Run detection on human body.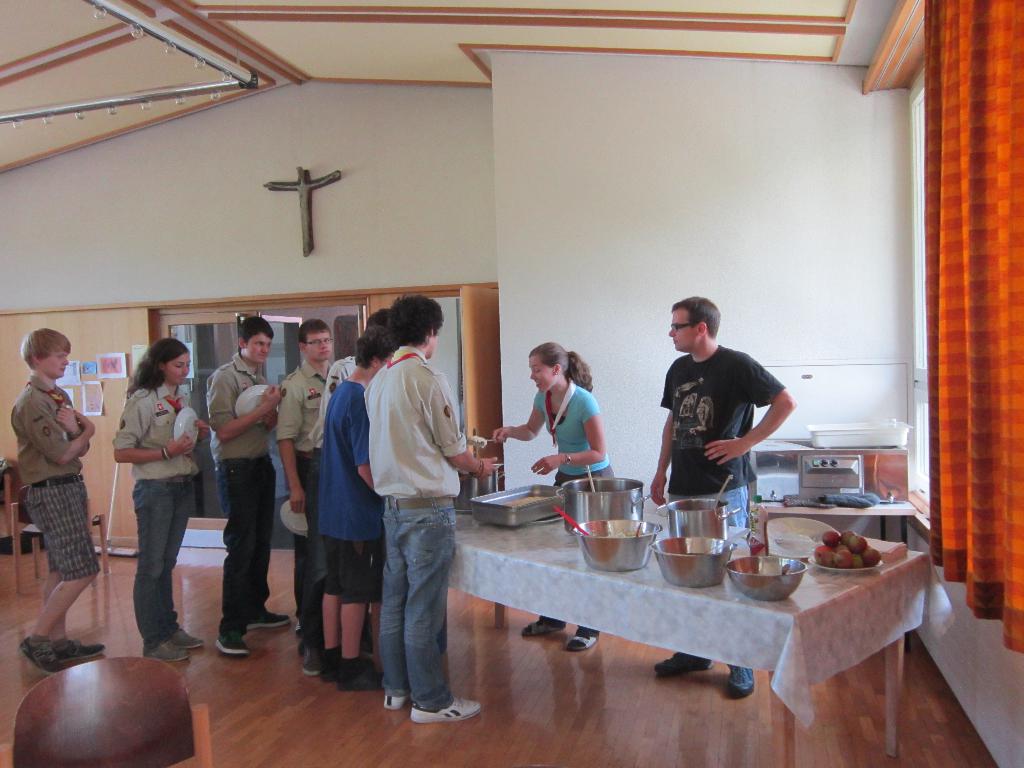
Result: 10,326,92,673.
